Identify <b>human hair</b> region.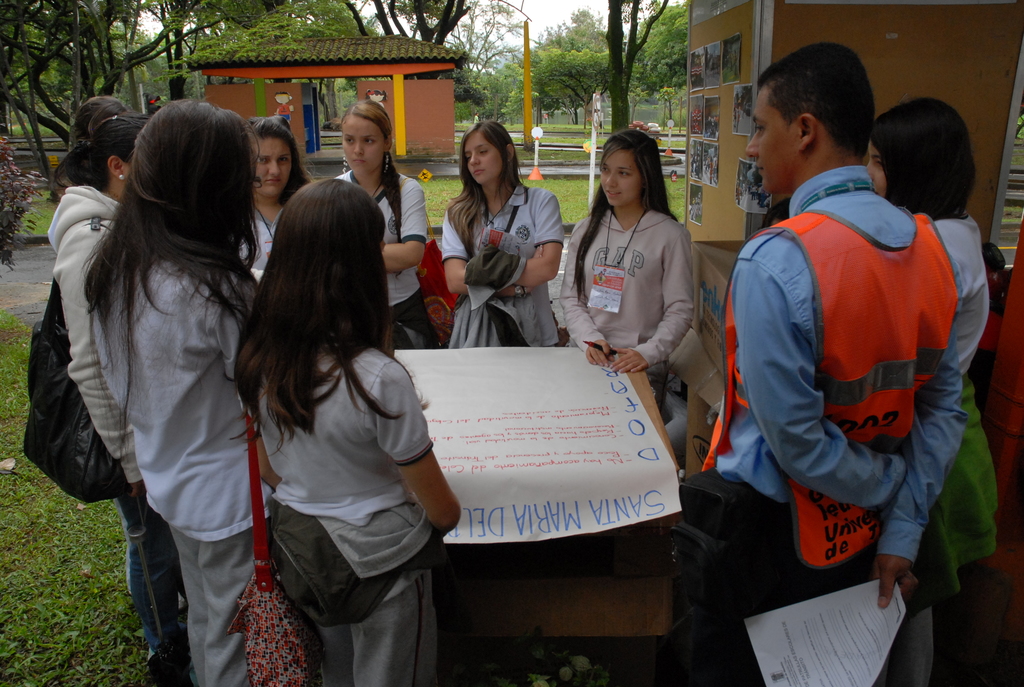
Region: select_region(227, 177, 429, 457).
